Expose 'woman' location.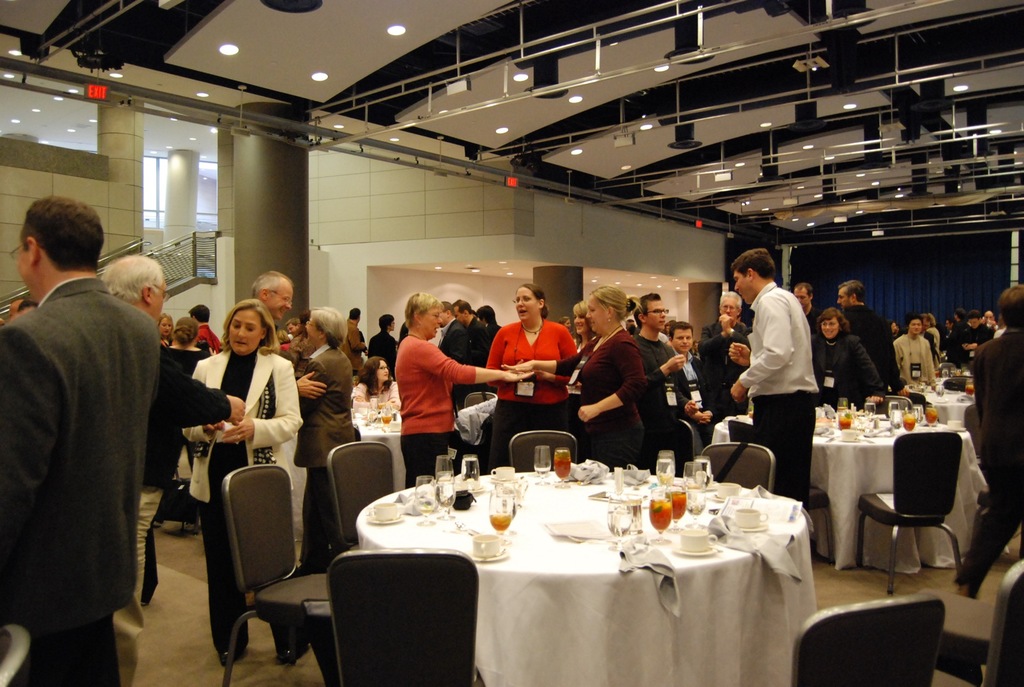
Exposed at Rect(499, 297, 591, 431).
